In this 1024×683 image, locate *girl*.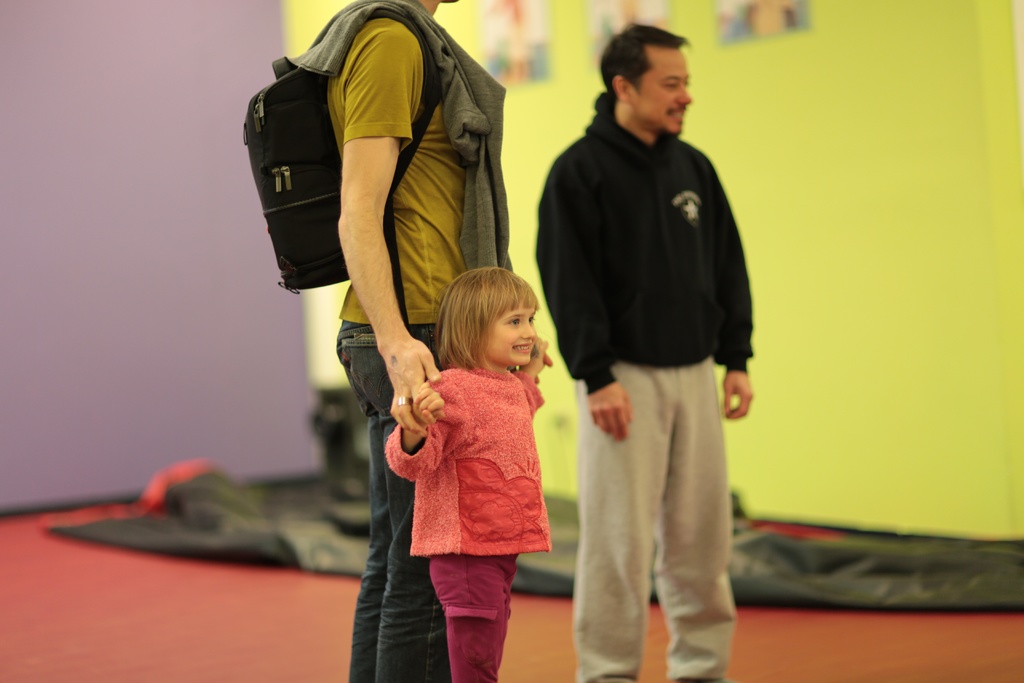
Bounding box: <region>384, 254, 552, 682</region>.
